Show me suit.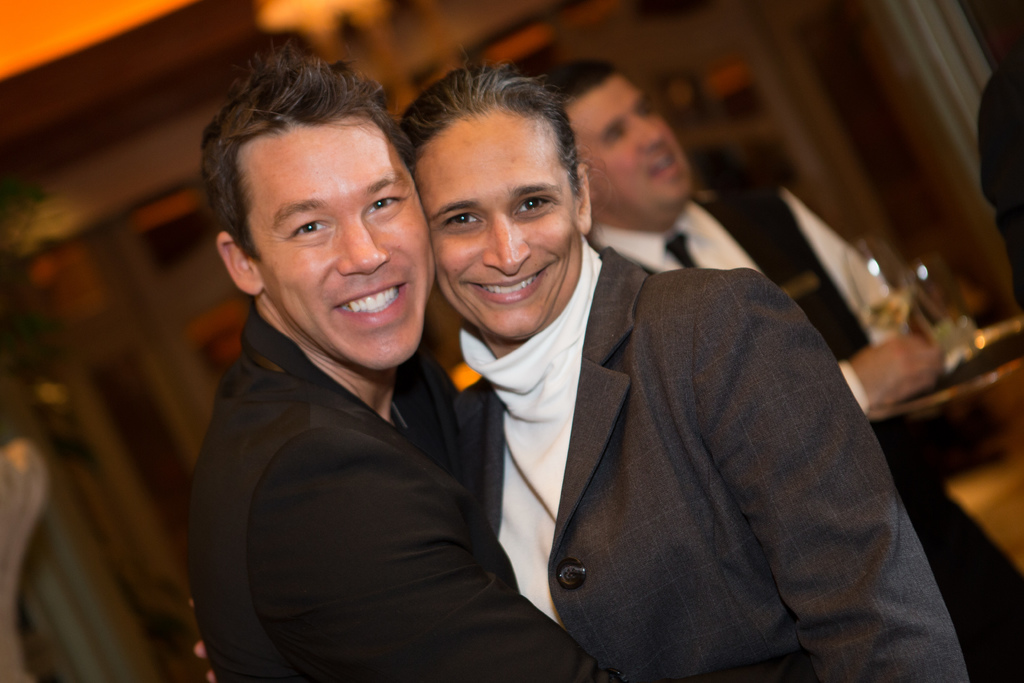
suit is here: (left=183, top=306, right=621, bottom=682).
